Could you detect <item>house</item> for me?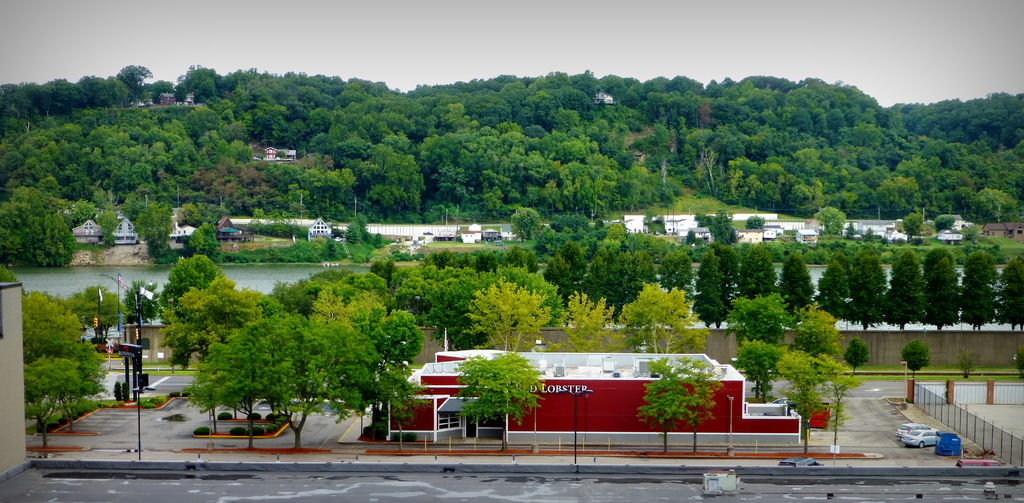
Detection result: {"left": 154, "top": 92, "right": 173, "bottom": 117}.
